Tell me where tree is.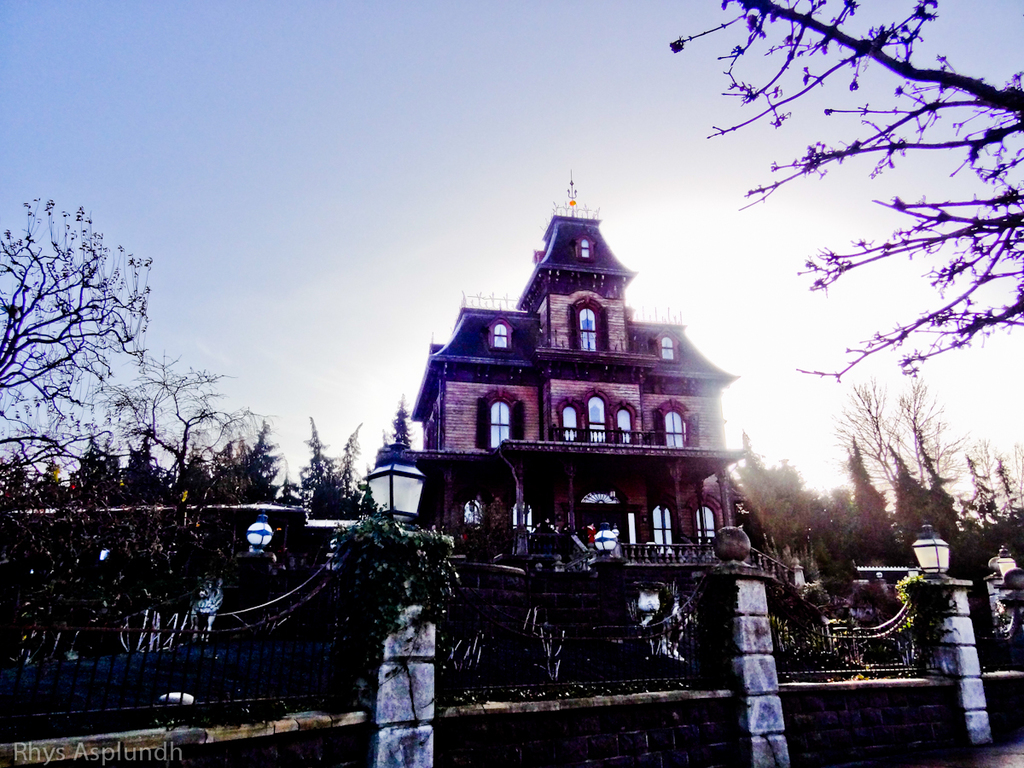
tree is at (x1=896, y1=383, x2=969, y2=528).
